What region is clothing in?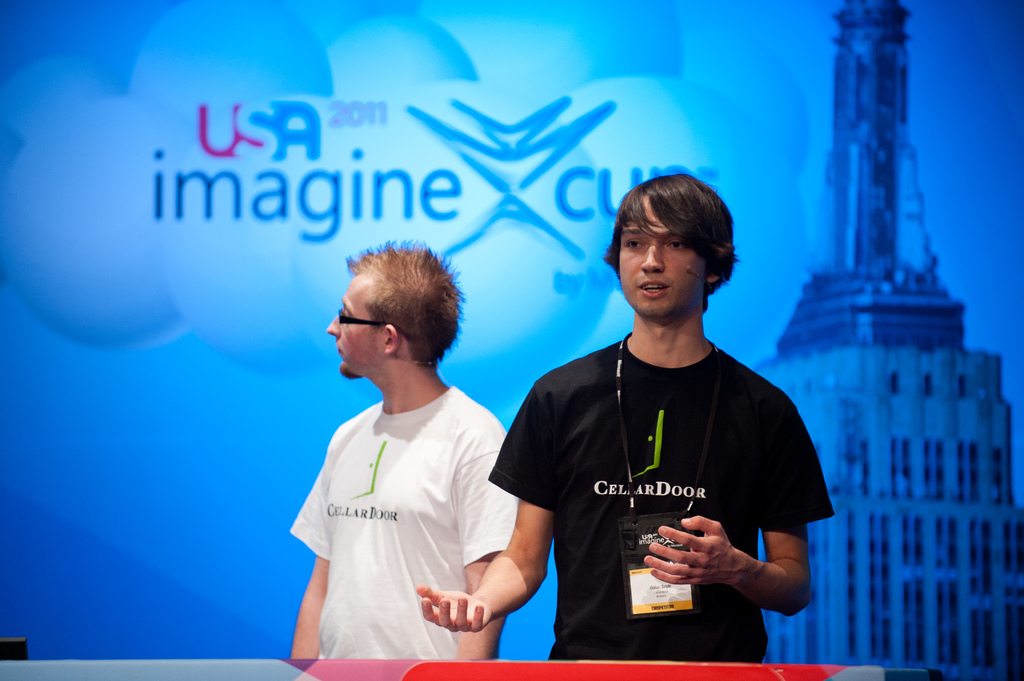
BBox(294, 359, 516, 655).
